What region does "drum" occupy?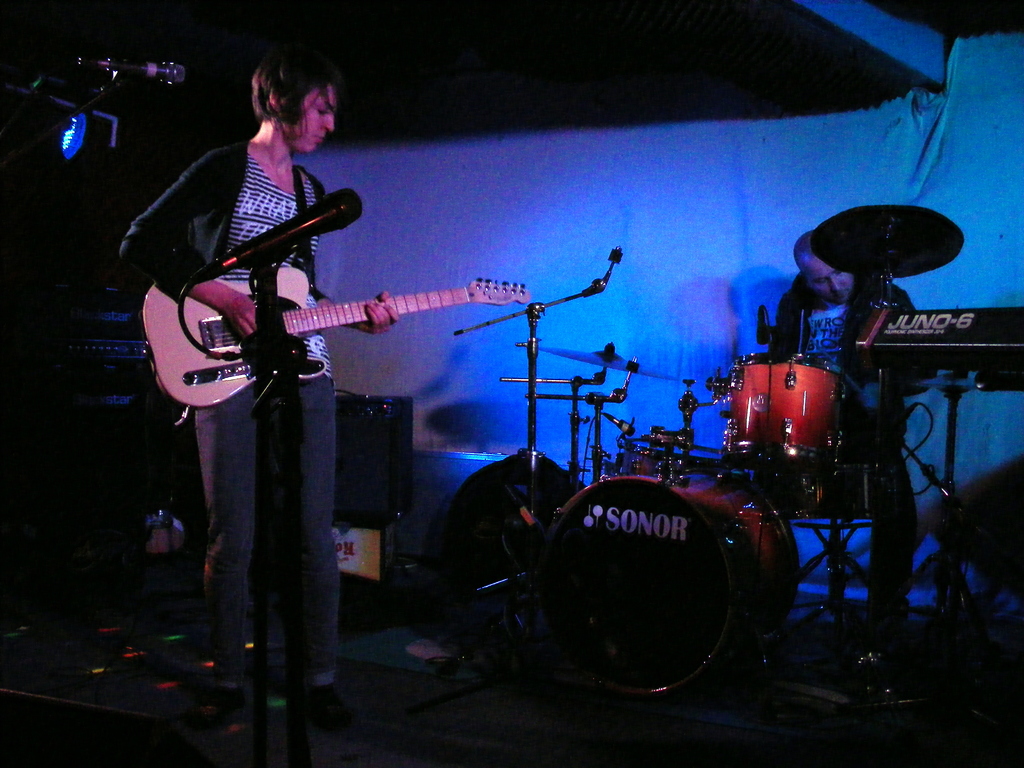
region(768, 458, 888, 524).
